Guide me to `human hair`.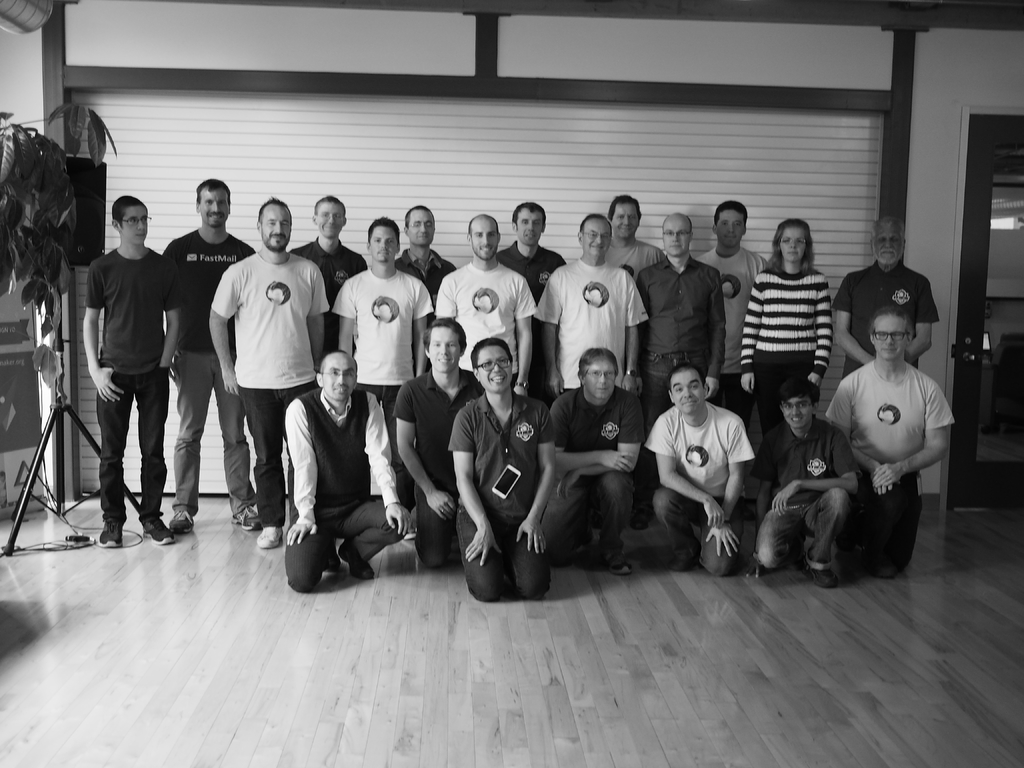
Guidance: 469, 210, 501, 223.
